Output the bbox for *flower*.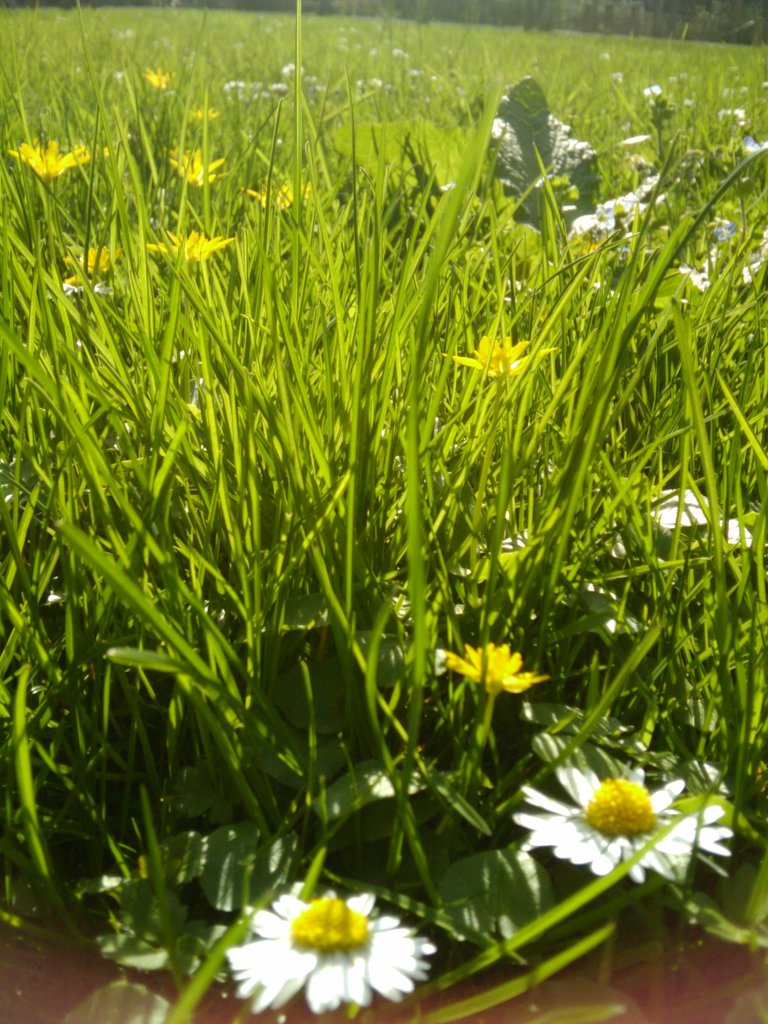
bbox=(191, 106, 223, 125).
